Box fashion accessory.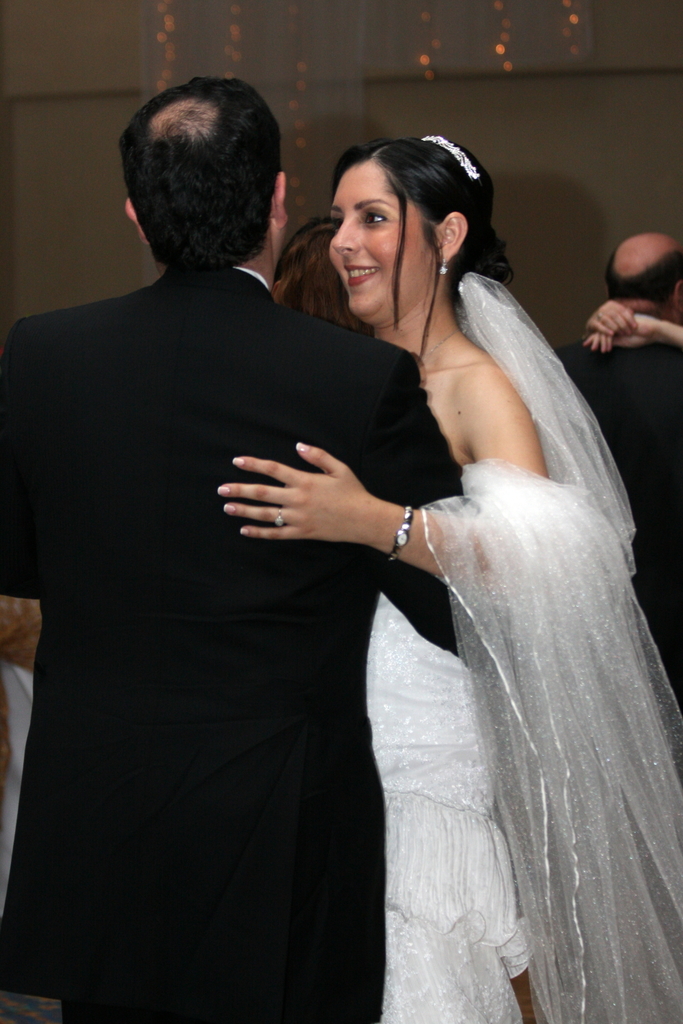
crop(438, 256, 449, 280).
